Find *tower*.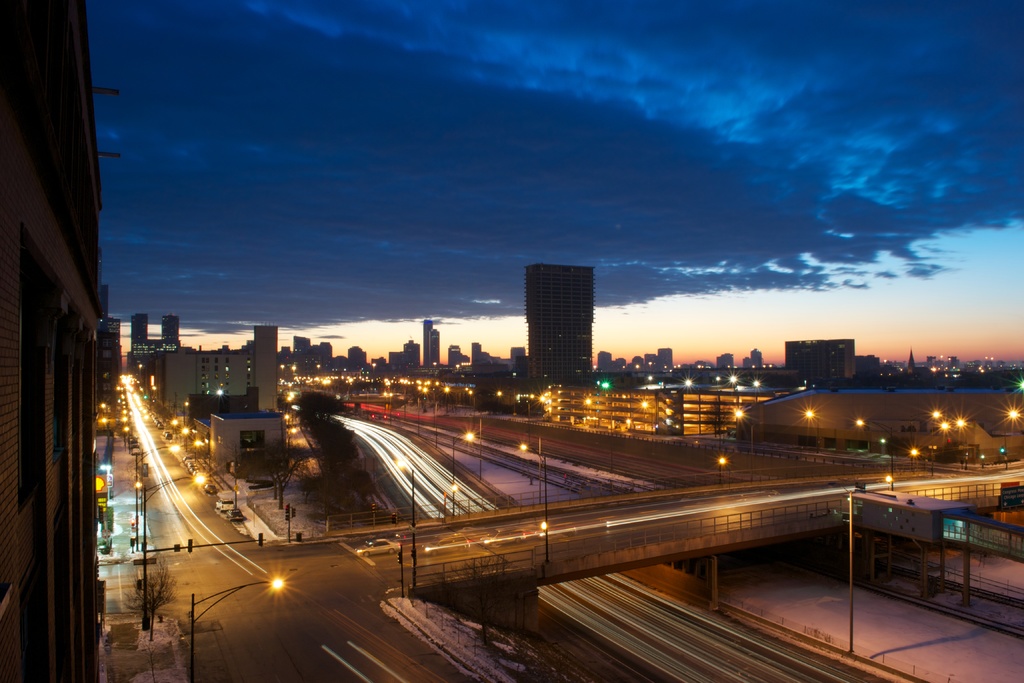
locate(134, 311, 150, 359).
